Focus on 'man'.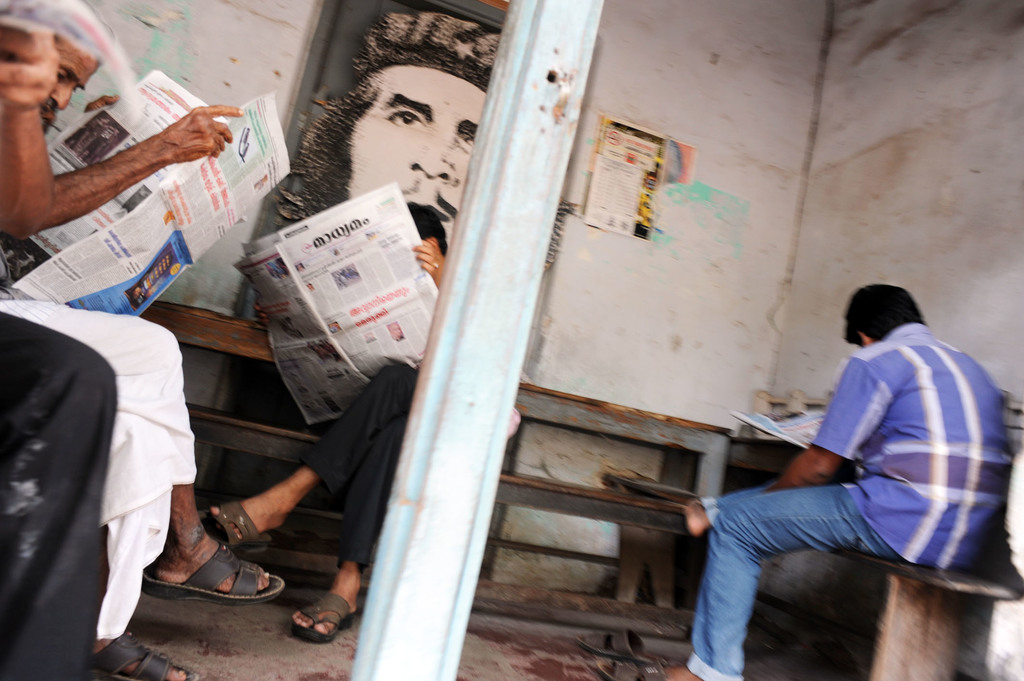
Focused at (0,11,291,680).
